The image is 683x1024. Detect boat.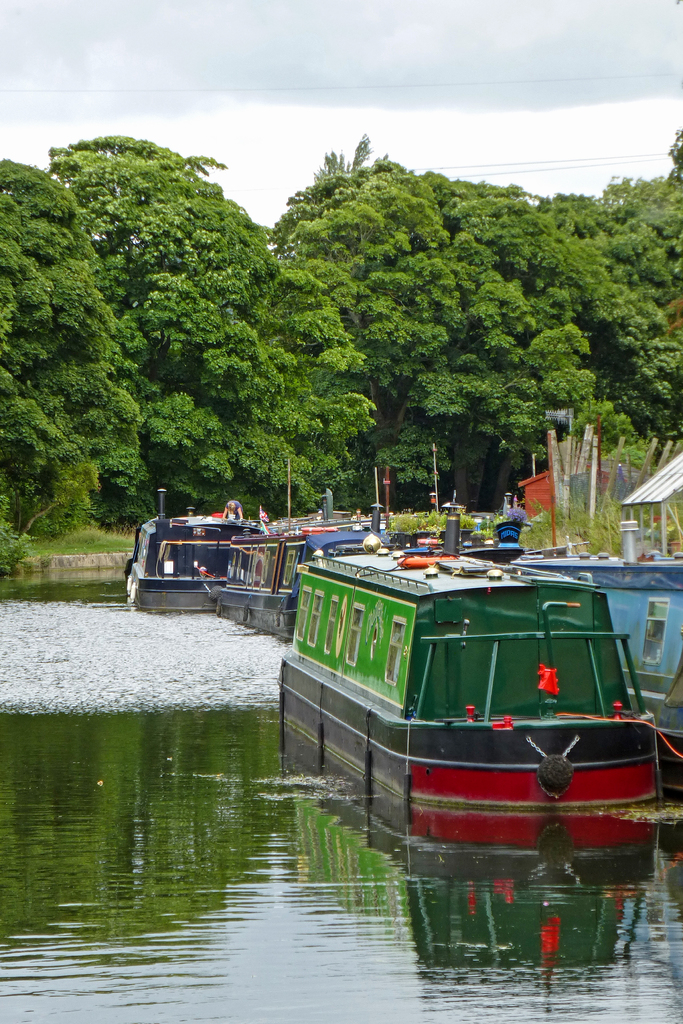
Detection: [120,494,257,614].
